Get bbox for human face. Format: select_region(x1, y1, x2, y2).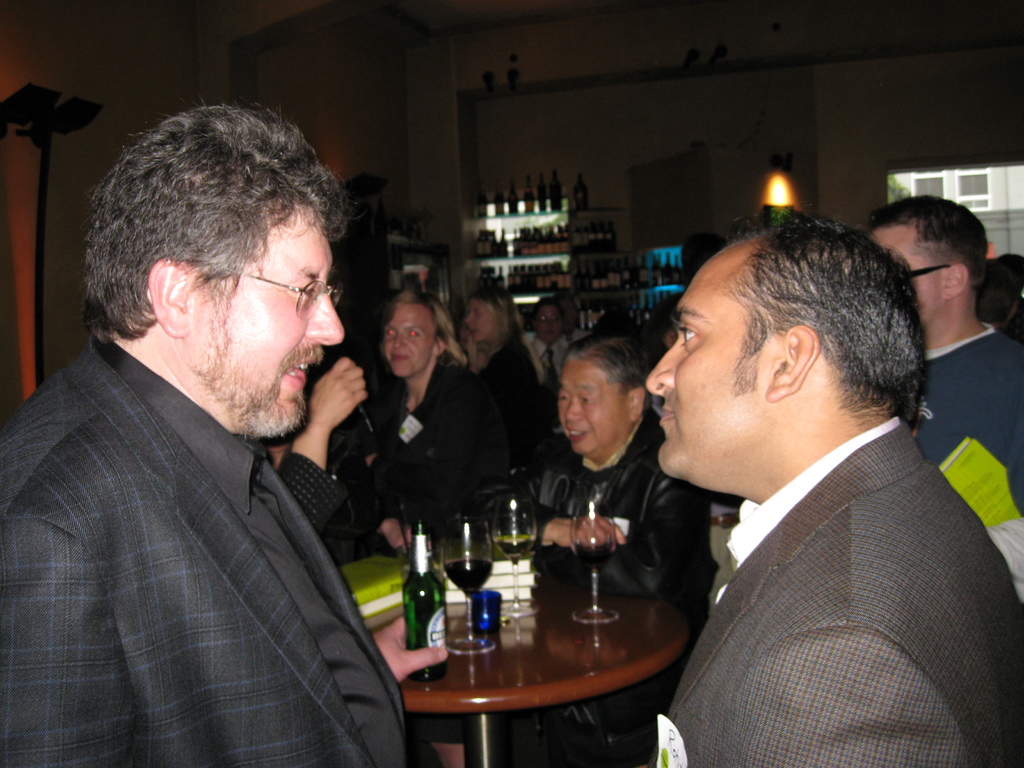
select_region(188, 209, 342, 441).
